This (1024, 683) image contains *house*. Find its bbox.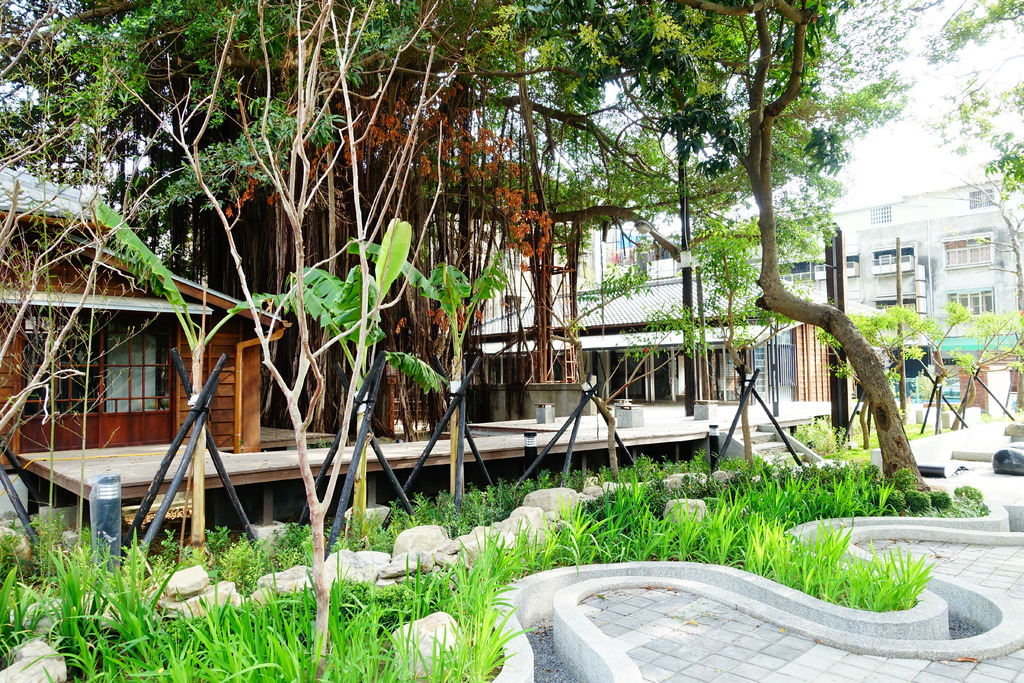
locate(475, 168, 1023, 395).
